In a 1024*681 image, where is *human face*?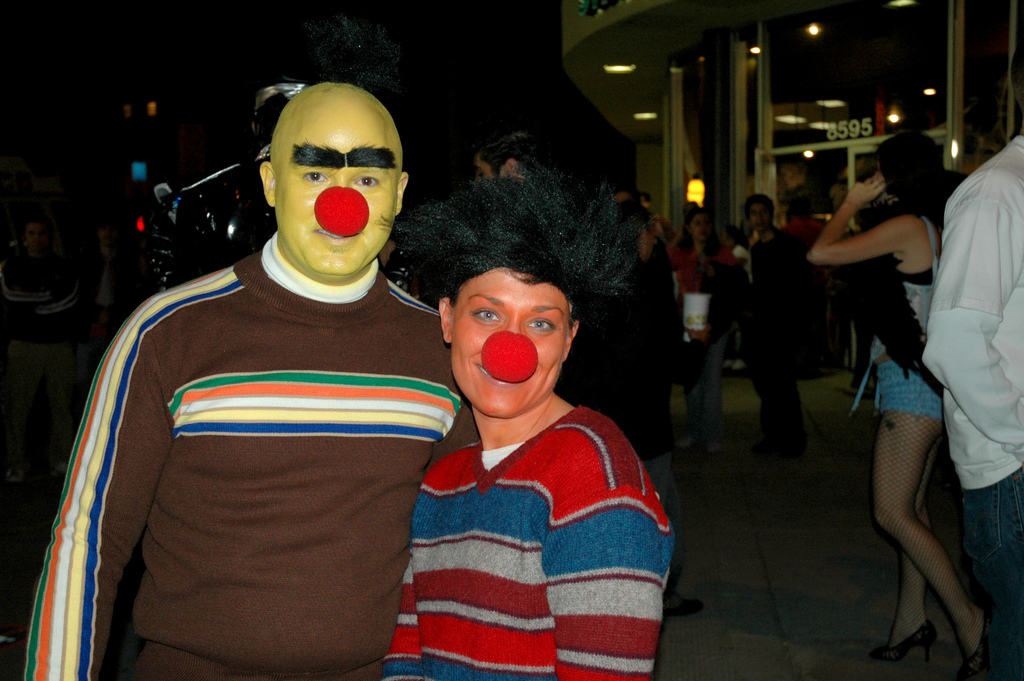
rect(272, 125, 402, 276).
